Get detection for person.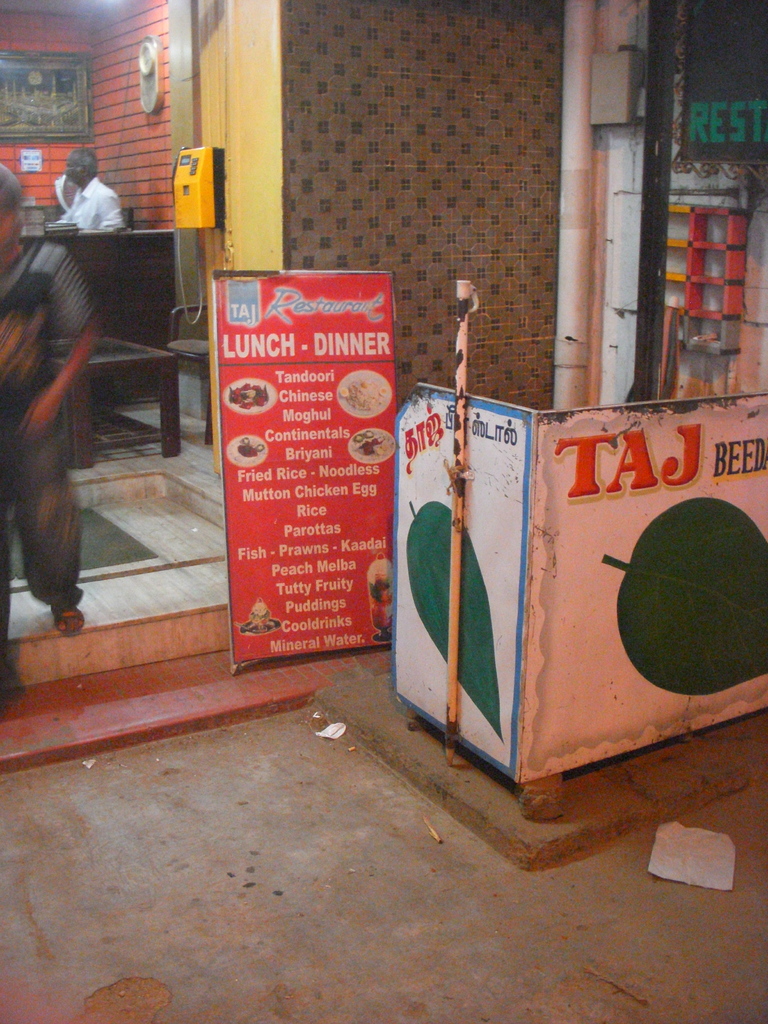
Detection: bbox(0, 166, 103, 638).
